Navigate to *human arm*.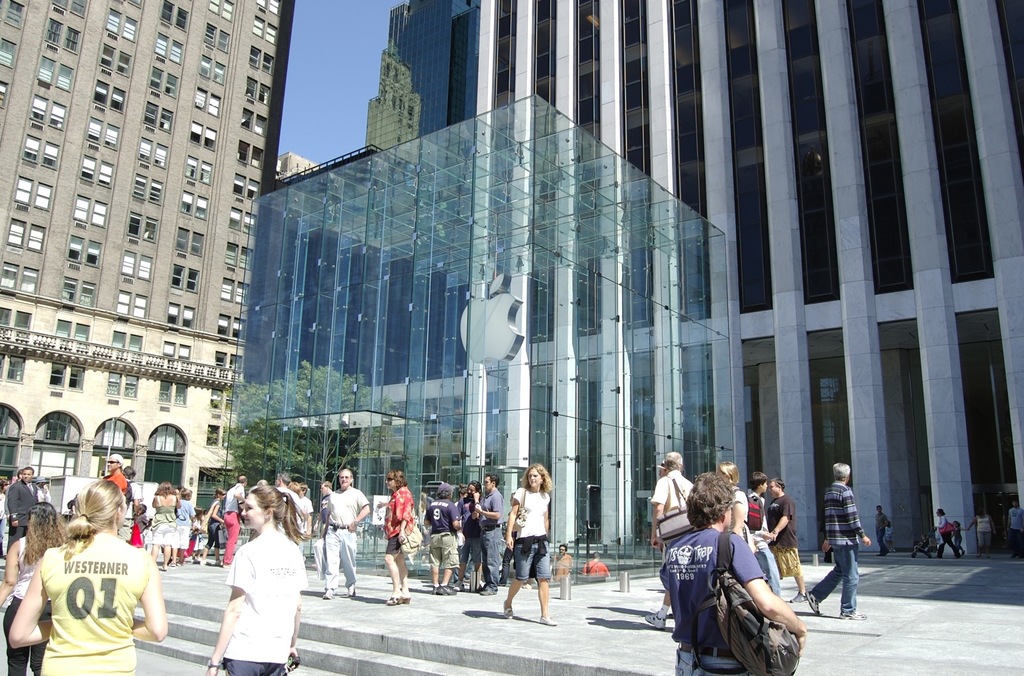
Navigation target: BBox(730, 531, 809, 647).
